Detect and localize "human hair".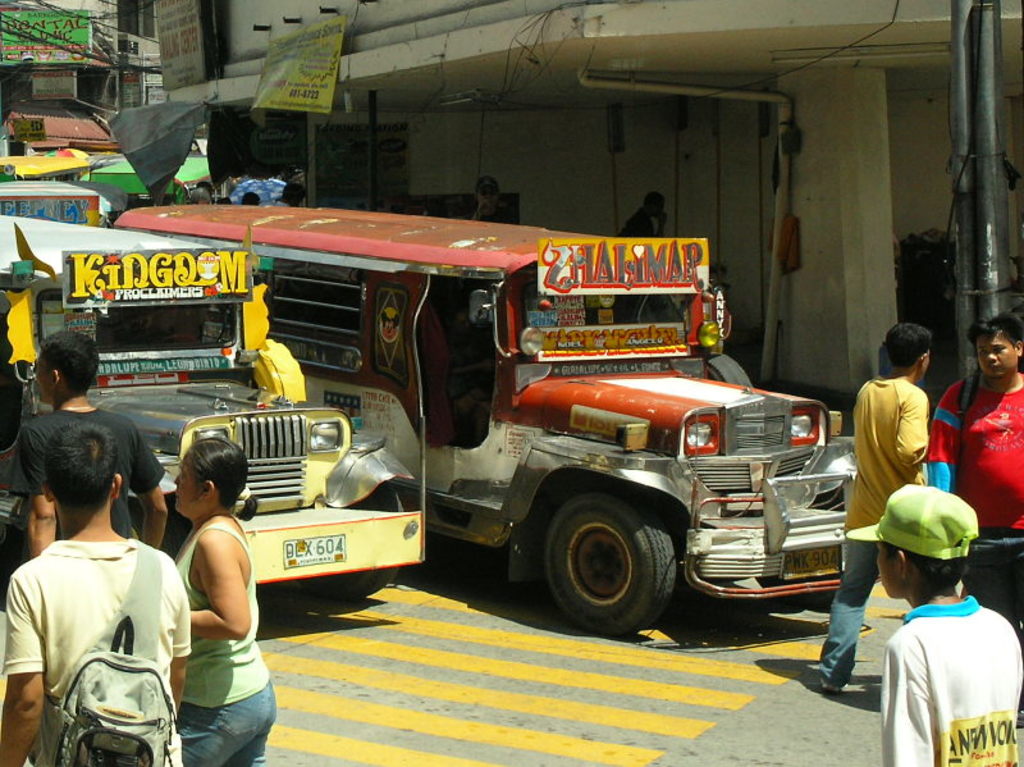
Localized at [left=42, top=419, right=119, bottom=510].
